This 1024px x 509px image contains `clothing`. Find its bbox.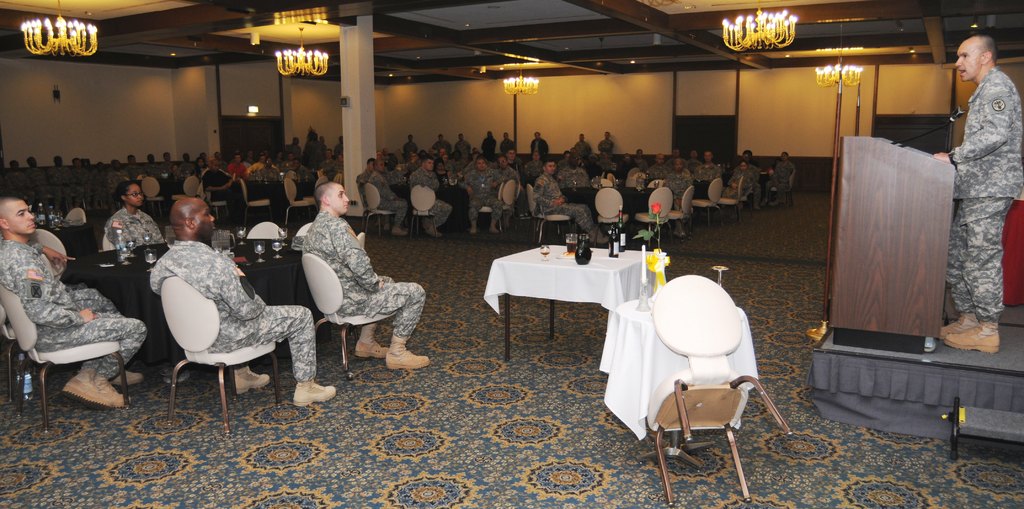
box=[0, 236, 149, 382].
